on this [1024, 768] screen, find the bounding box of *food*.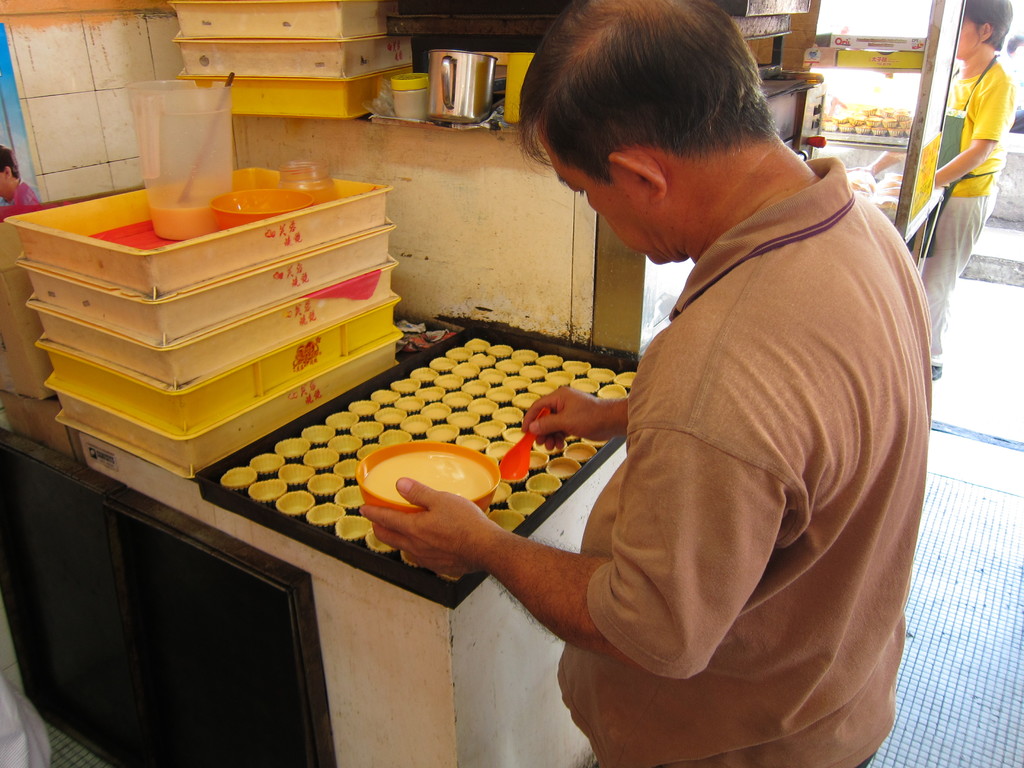
Bounding box: BBox(488, 389, 512, 401).
